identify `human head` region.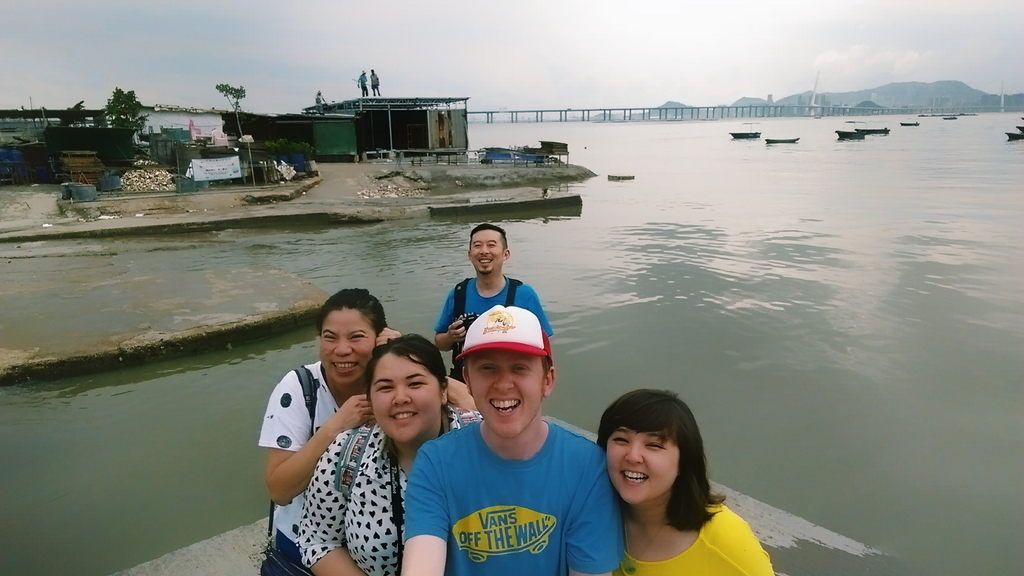
Region: <region>467, 225, 511, 275</region>.
